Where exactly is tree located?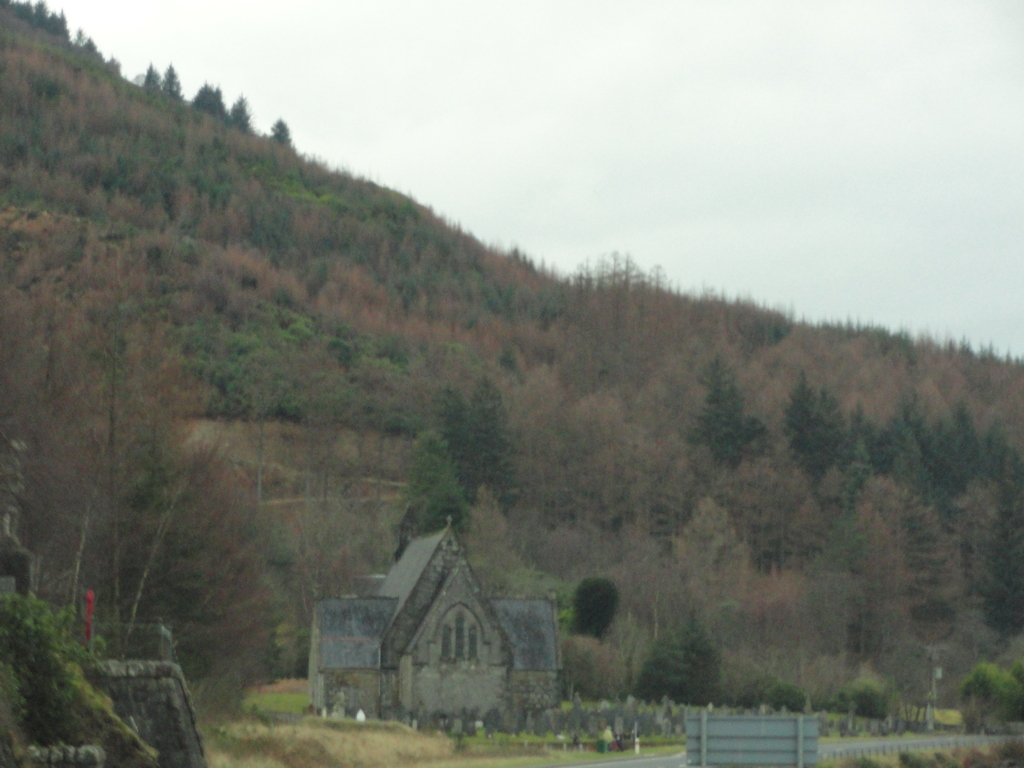
Its bounding box is Rect(684, 351, 1023, 738).
